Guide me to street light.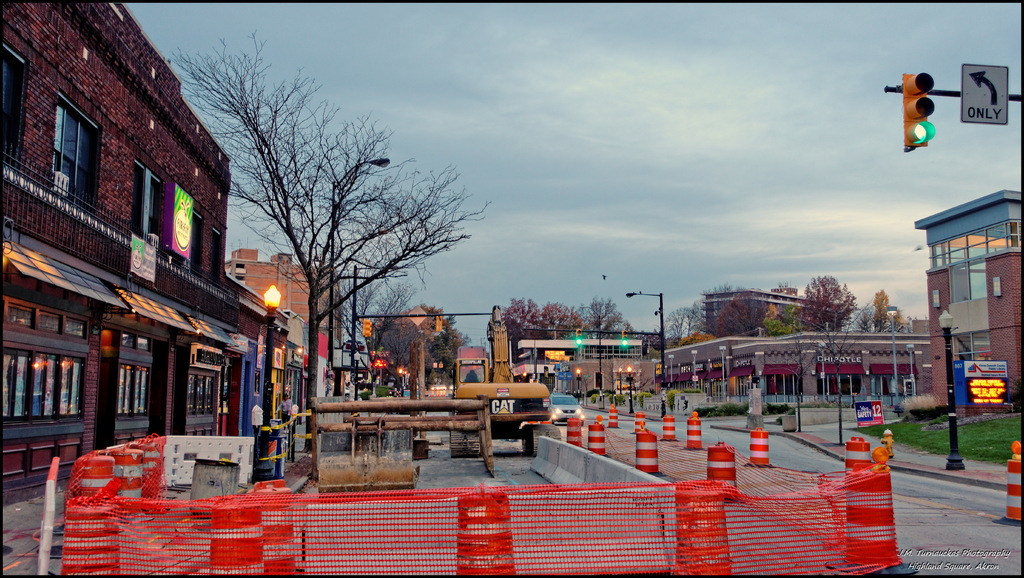
Guidance: box(884, 308, 901, 404).
